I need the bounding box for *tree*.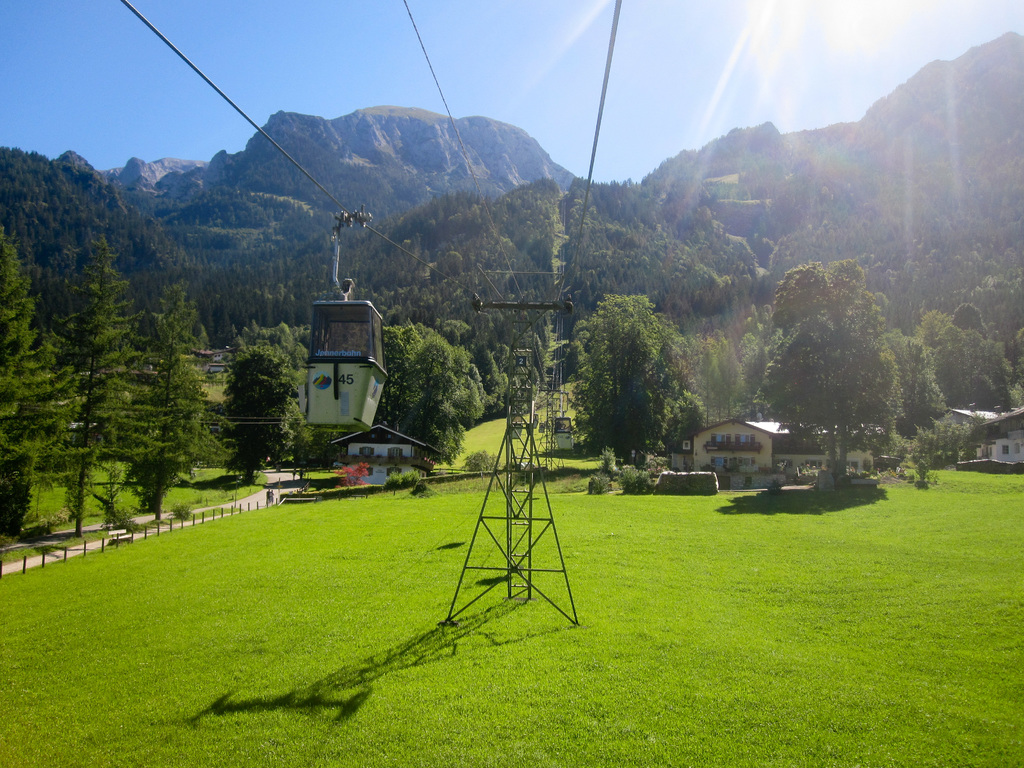
Here it is: region(570, 275, 702, 484).
